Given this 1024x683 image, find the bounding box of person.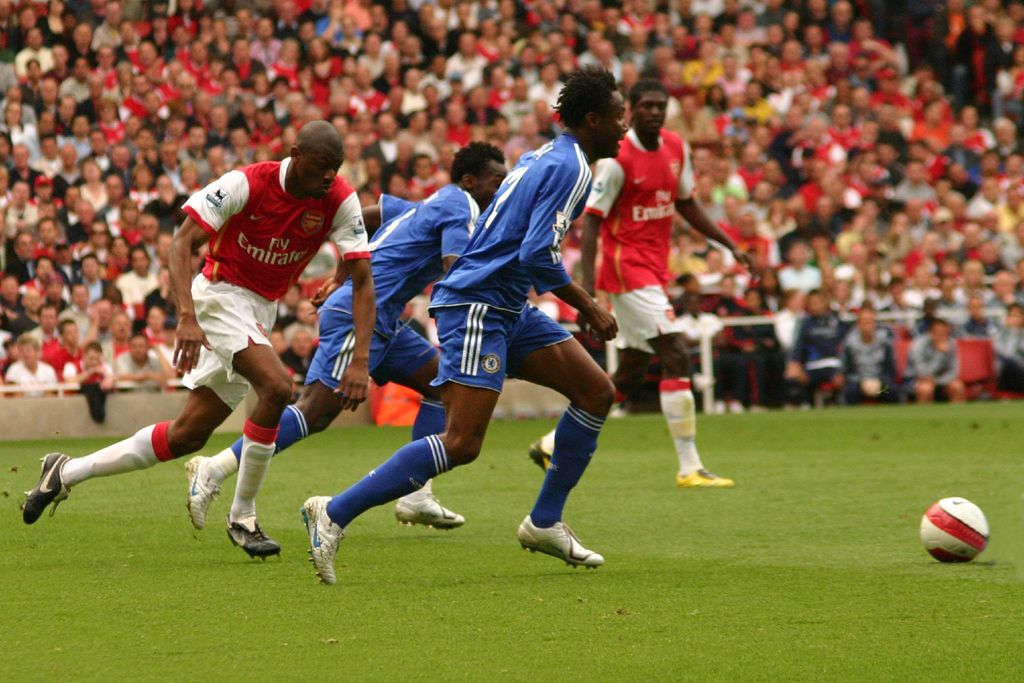
bbox=(20, 119, 377, 561).
